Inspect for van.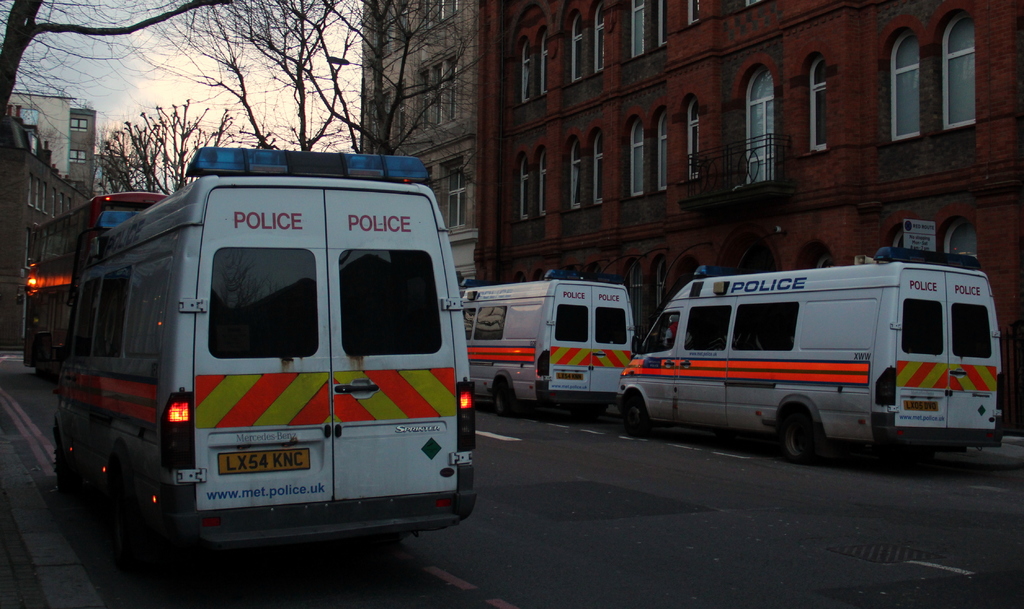
Inspection: <box>460,267,635,419</box>.
